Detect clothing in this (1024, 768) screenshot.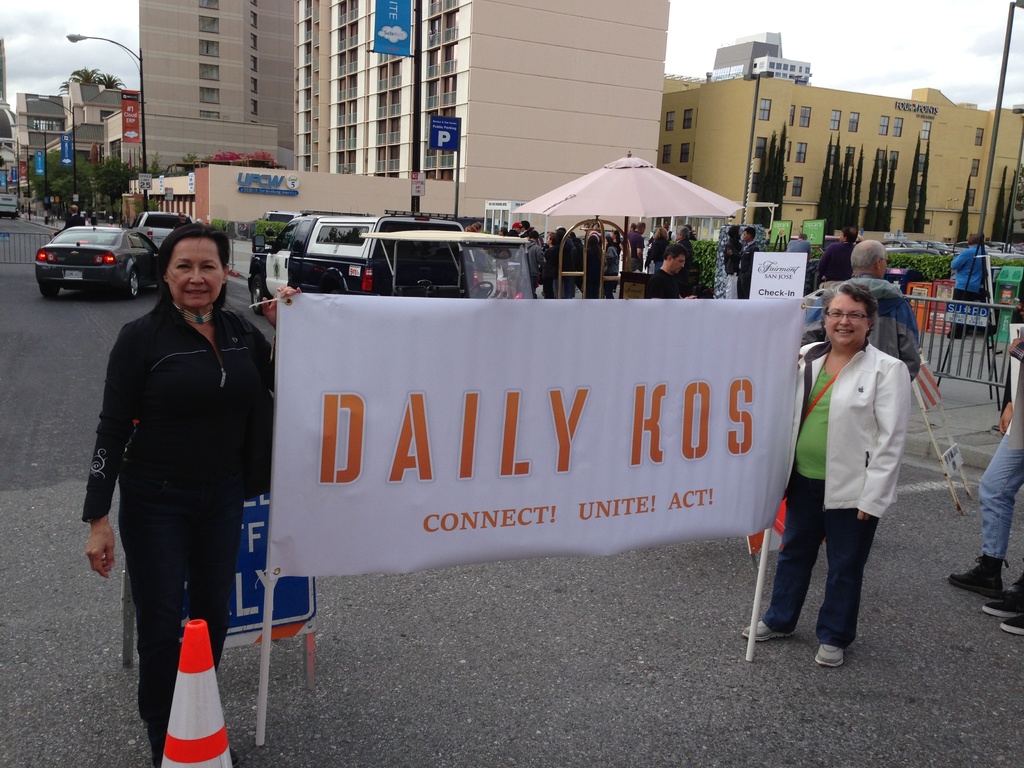
Detection: bbox=[88, 302, 269, 764].
